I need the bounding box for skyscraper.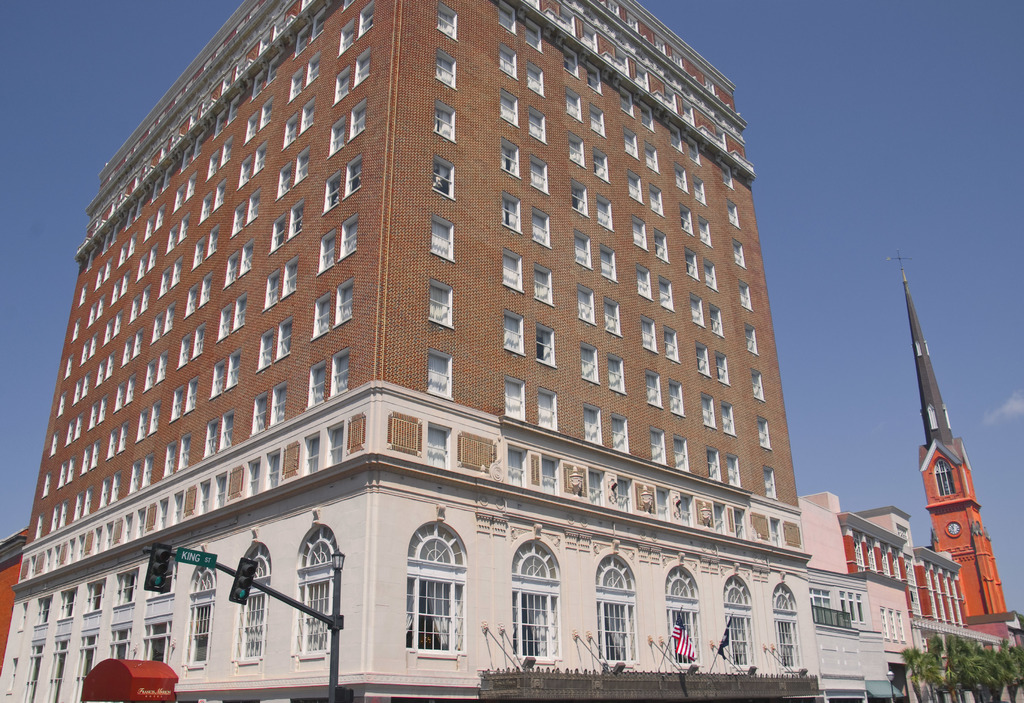
Here it is: bbox=(0, 0, 815, 702).
